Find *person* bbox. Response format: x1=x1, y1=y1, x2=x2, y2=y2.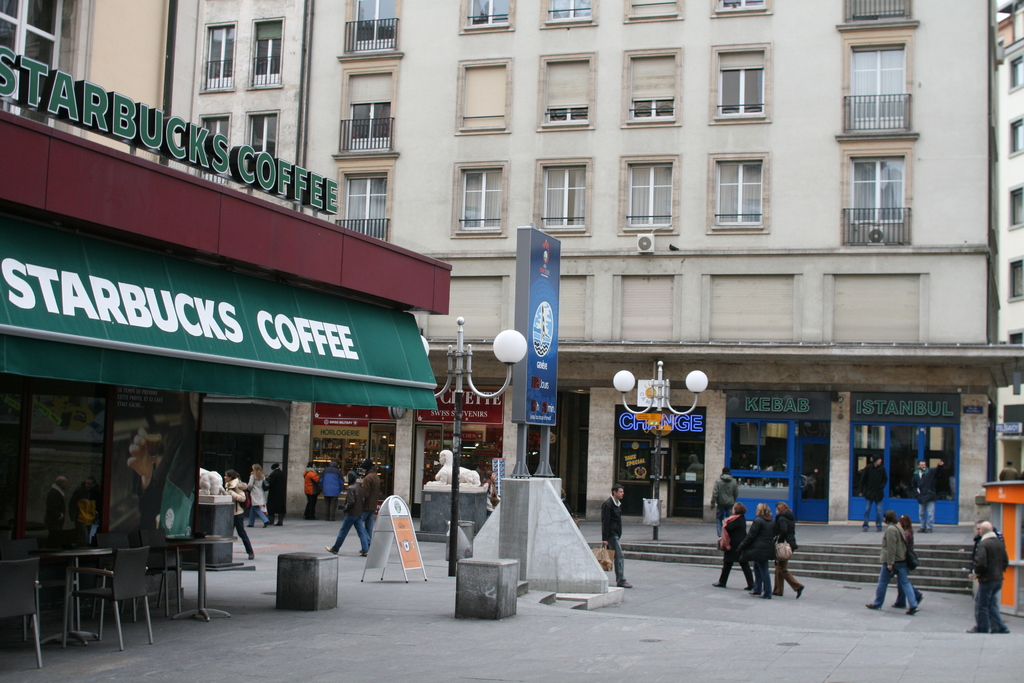
x1=709, y1=460, x2=744, y2=543.
